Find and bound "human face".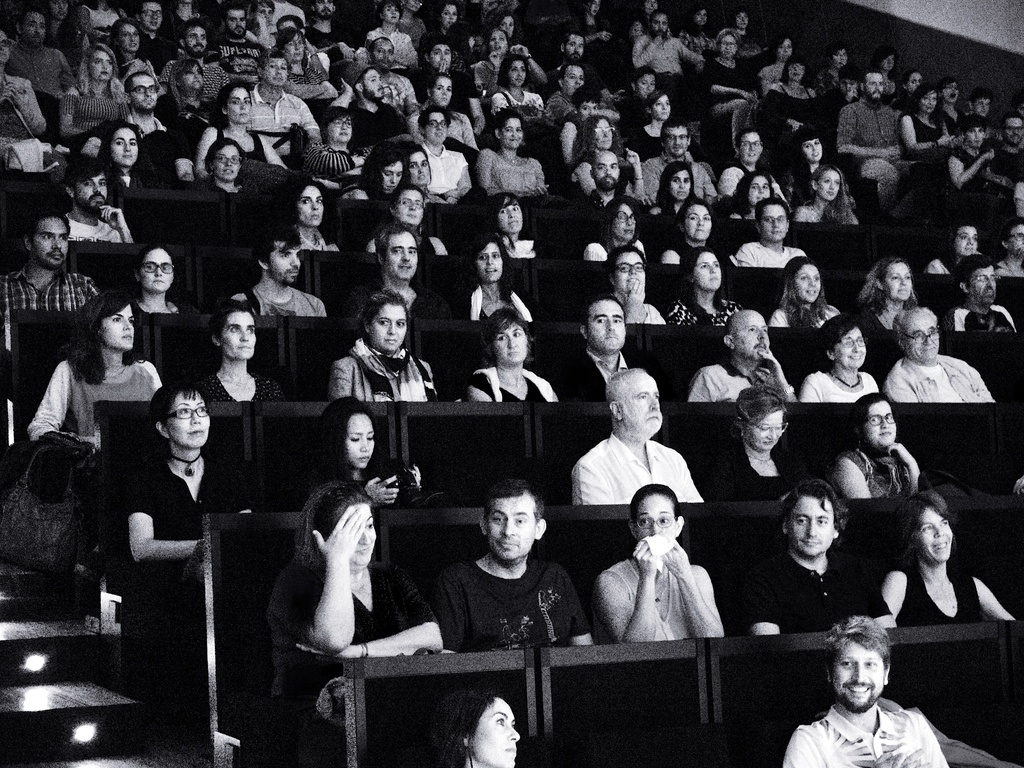
Bound: {"left": 256, "top": 4, "right": 271, "bottom": 20}.
